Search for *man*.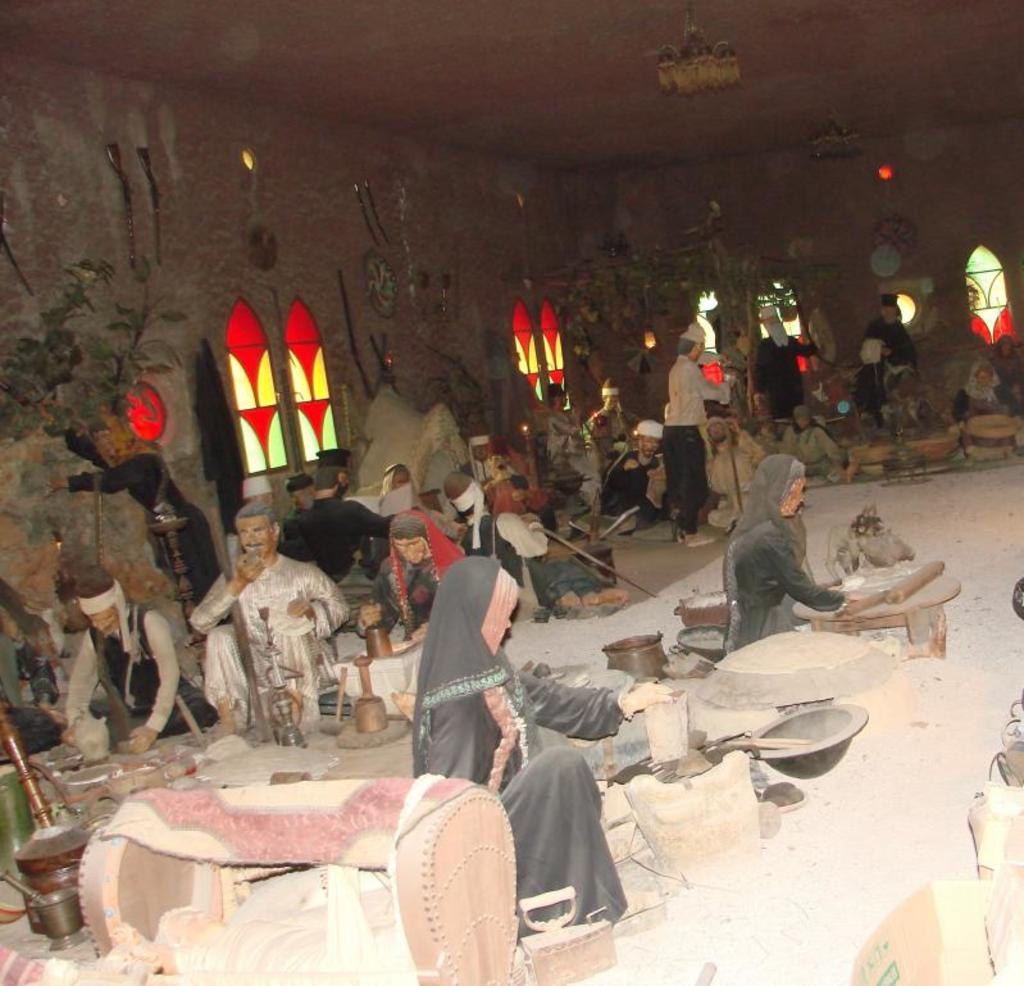
Found at (left=211, top=505, right=343, bottom=727).
